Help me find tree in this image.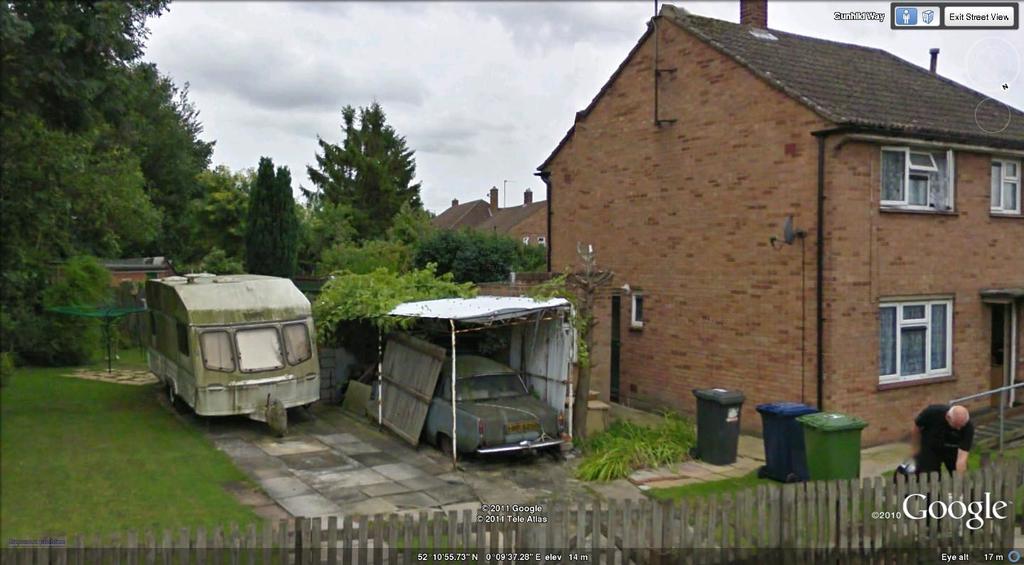
Found it: locate(294, 91, 433, 274).
